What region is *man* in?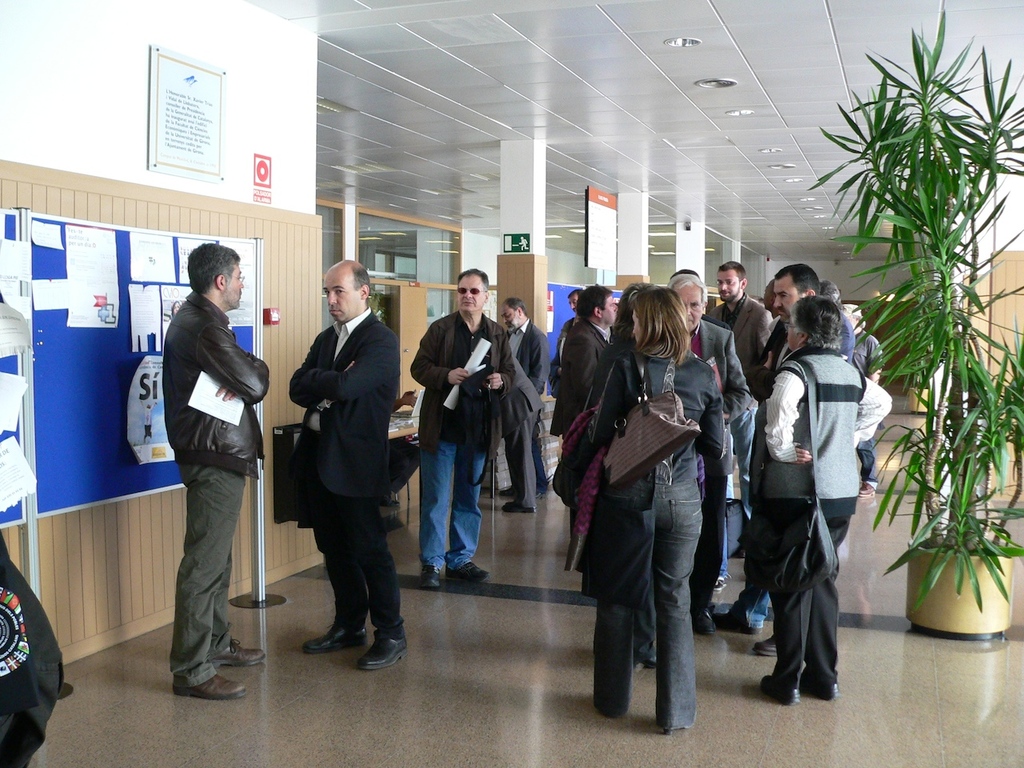
crop(500, 296, 546, 496).
